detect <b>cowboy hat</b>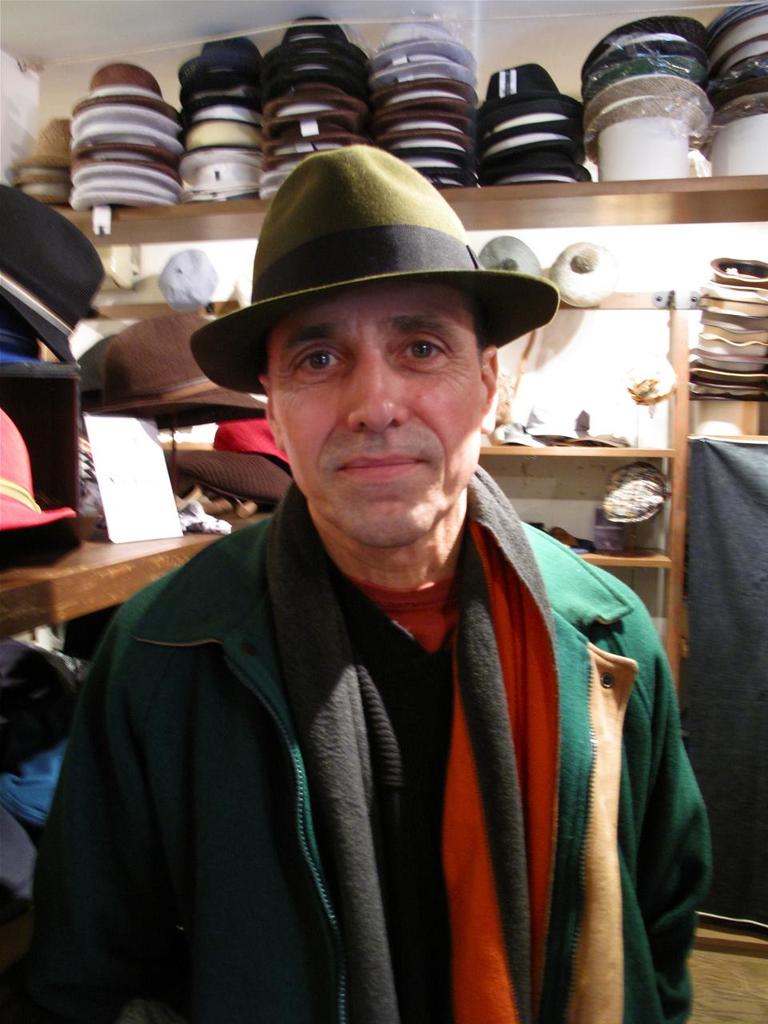
l=177, t=127, r=558, b=465
